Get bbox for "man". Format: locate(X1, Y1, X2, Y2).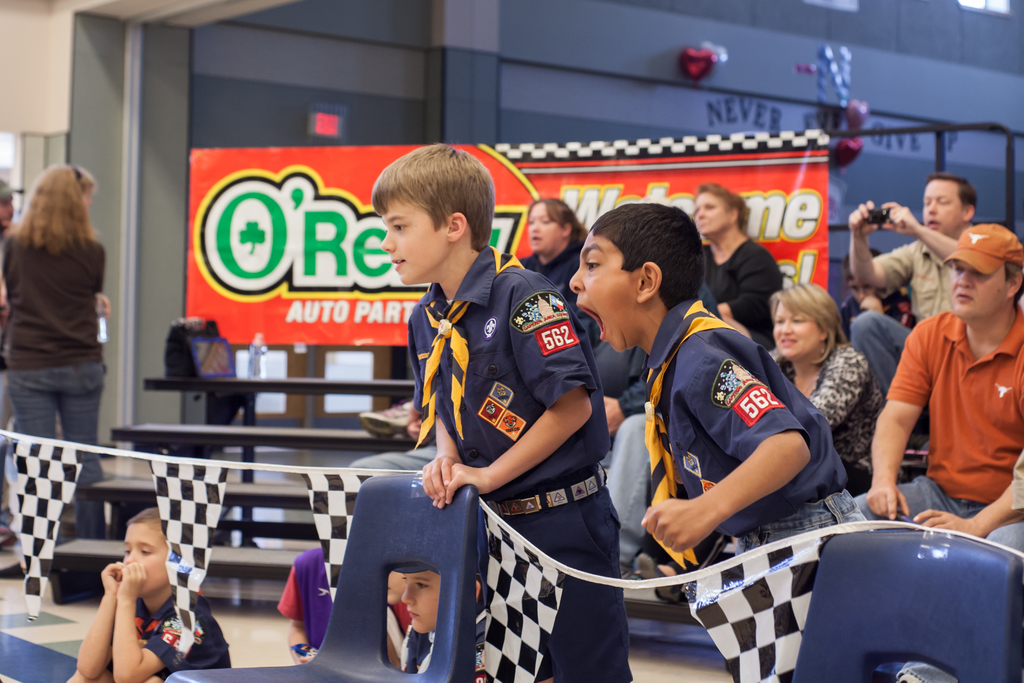
locate(375, 129, 643, 682).
